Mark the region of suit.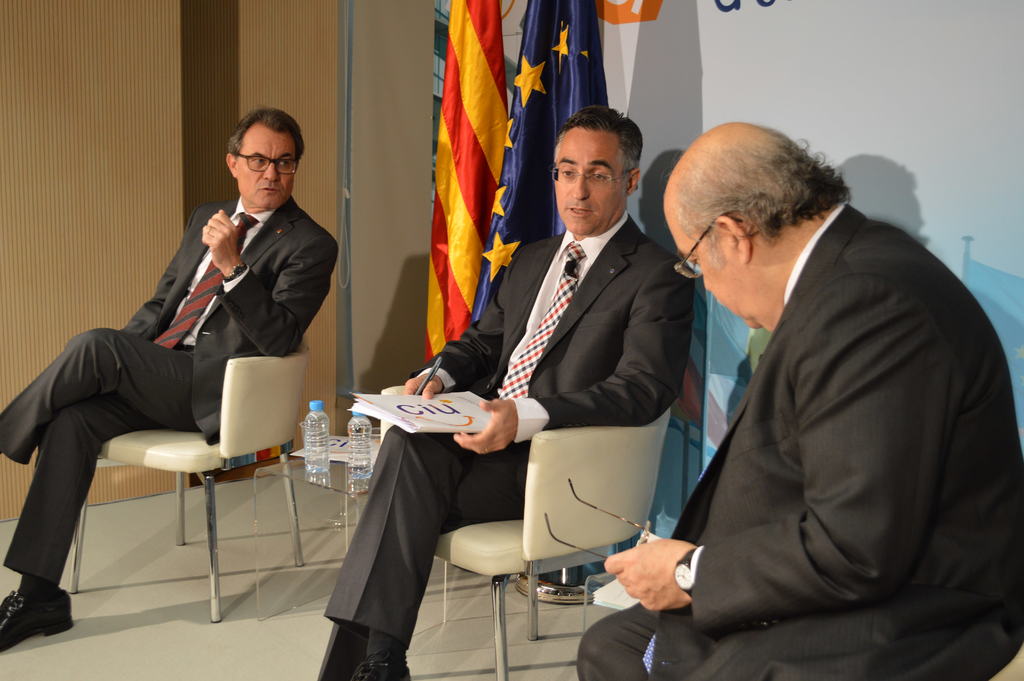
Region: <bbox>0, 197, 342, 583</bbox>.
